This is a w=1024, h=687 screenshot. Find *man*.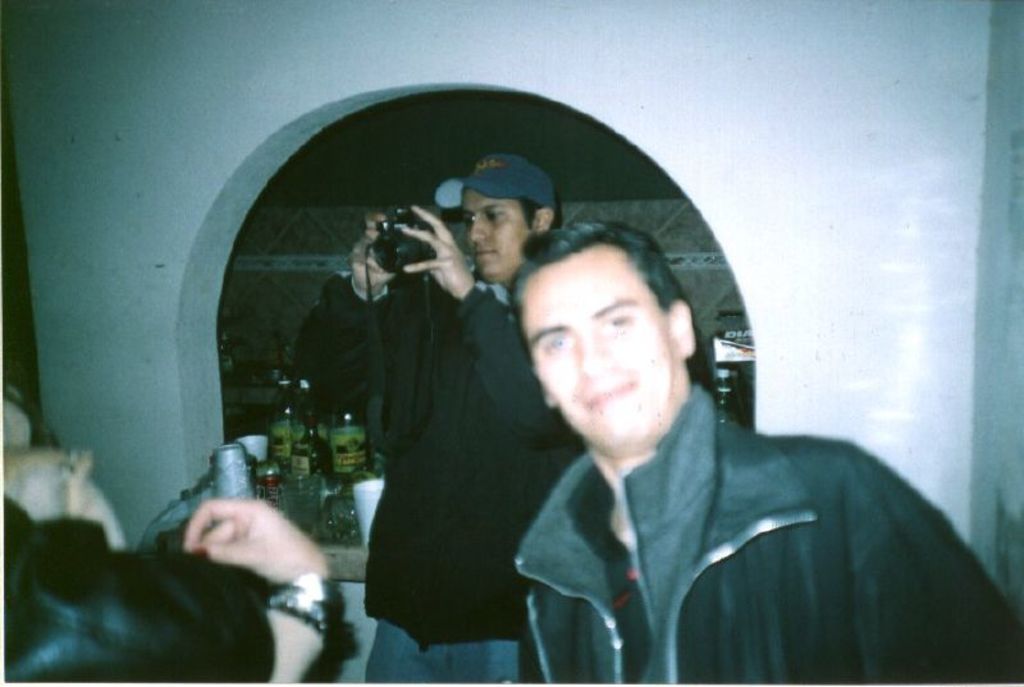
Bounding box: crop(298, 142, 557, 655).
